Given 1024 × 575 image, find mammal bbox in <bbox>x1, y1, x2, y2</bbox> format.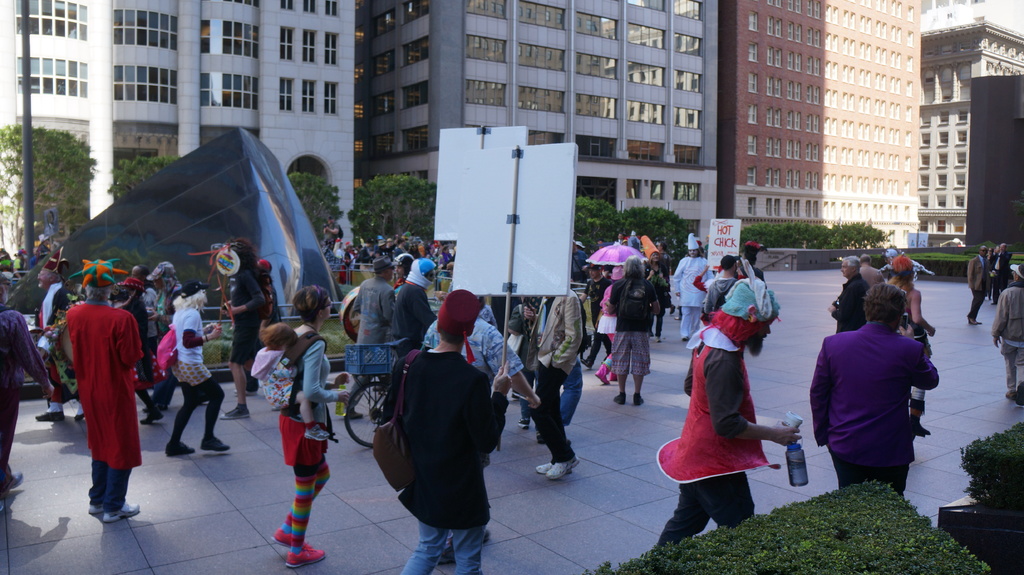
<bbox>344, 251, 394, 417</bbox>.
